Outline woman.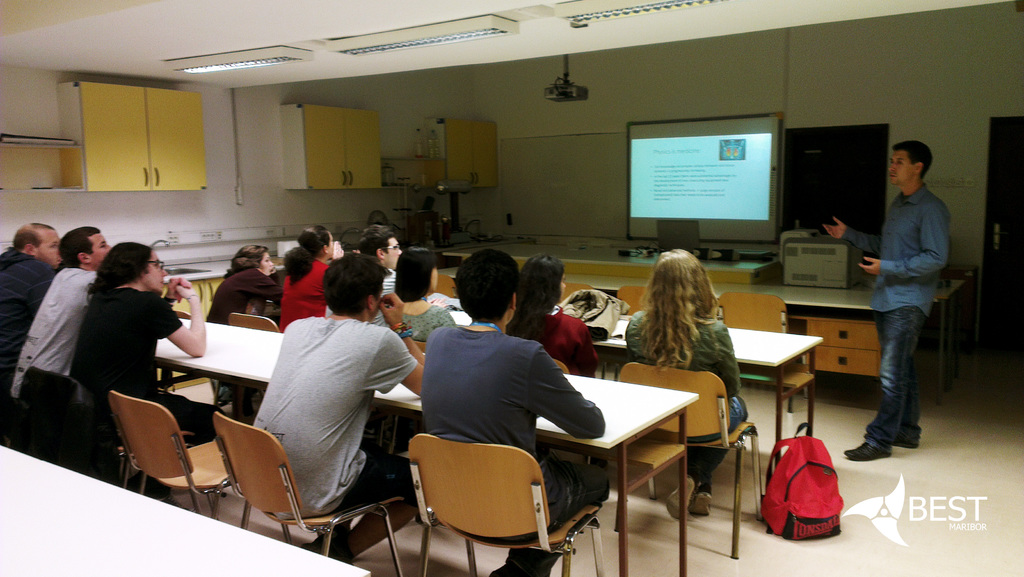
Outline: 209 245 284 425.
